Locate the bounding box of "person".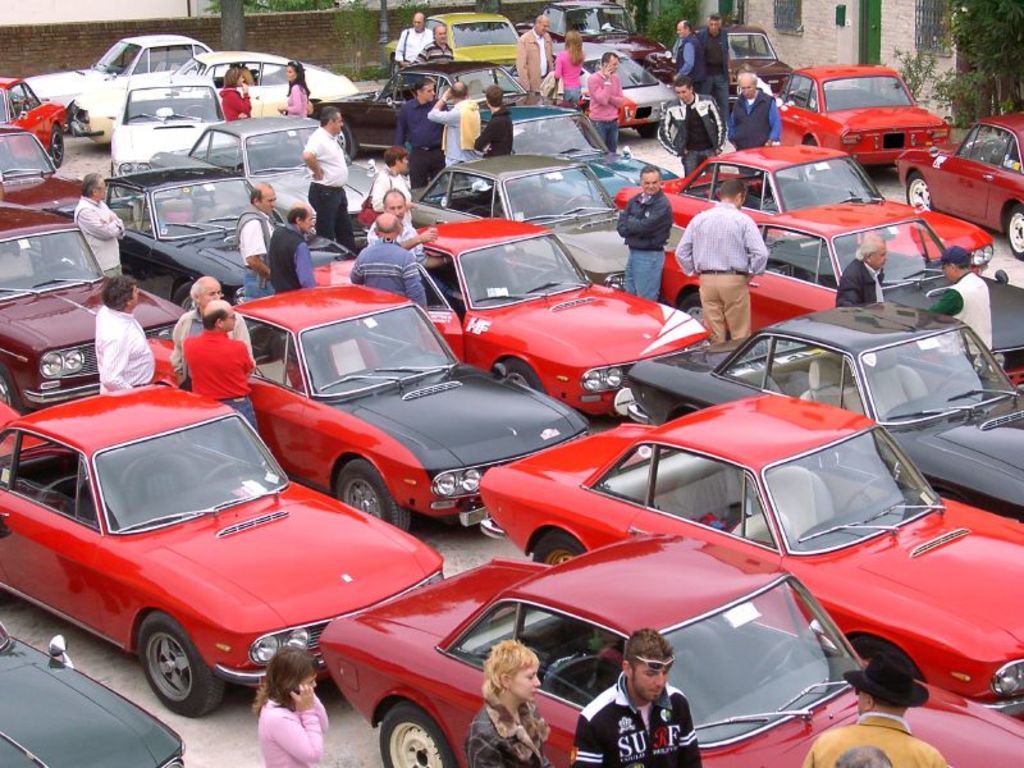
Bounding box: [660, 77, 722, 180].
